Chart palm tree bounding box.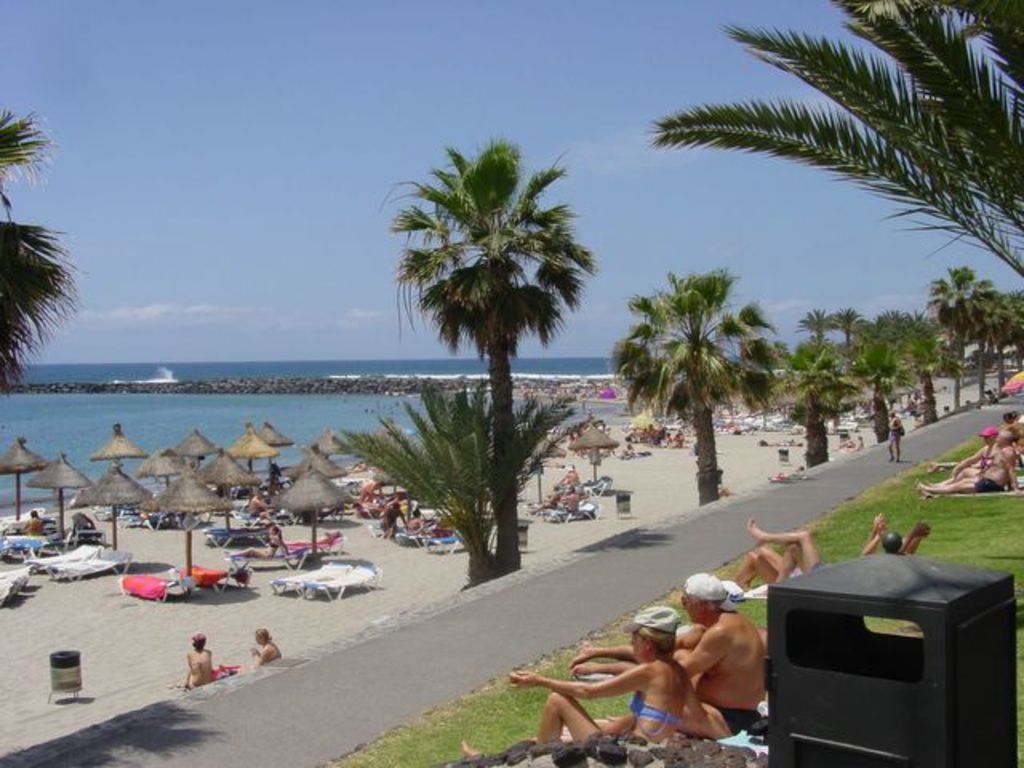
Charted: region(656, 0, 1022, 296).
